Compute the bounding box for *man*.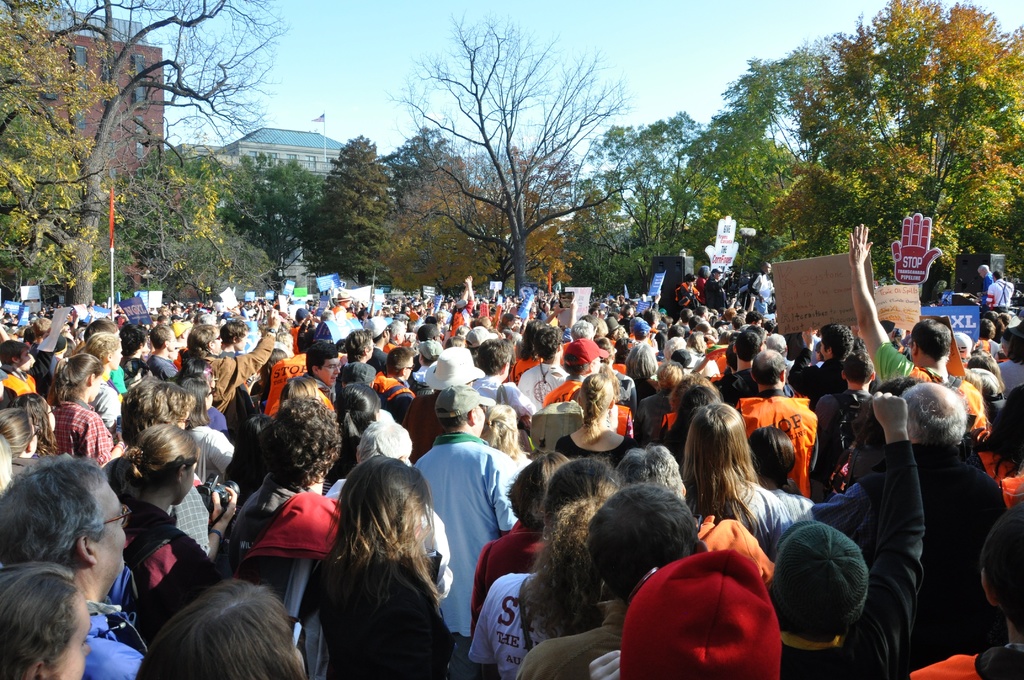
Rect(361, 316, 388, 371).
